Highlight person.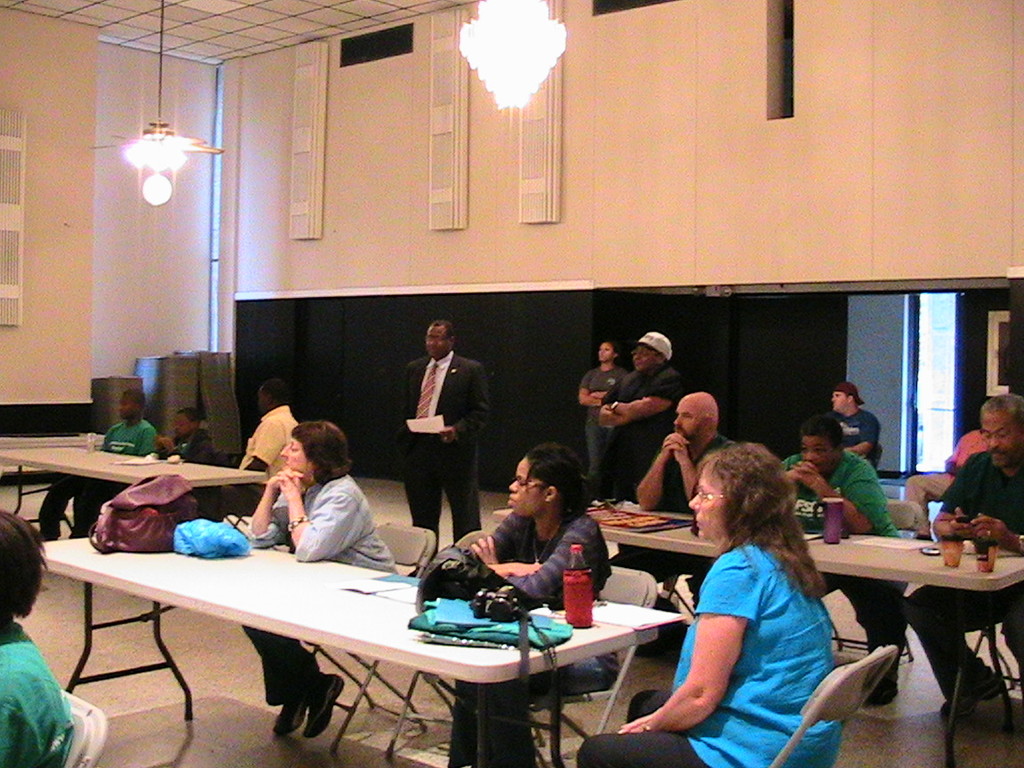
Highlighted region: Rect(597, 327, 682, 516).
